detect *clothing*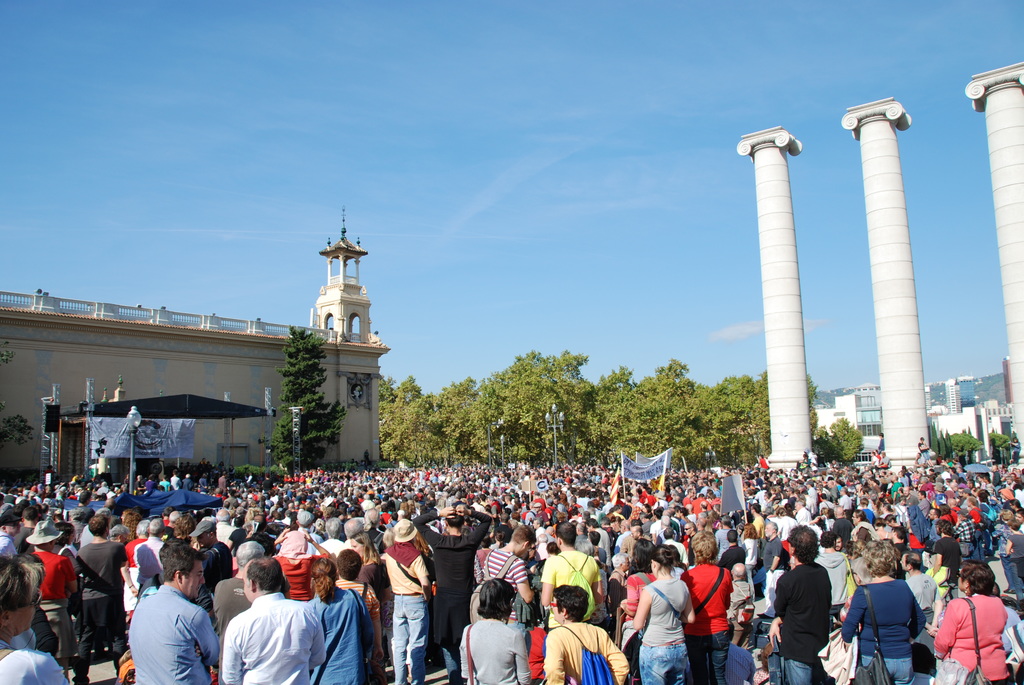
<bbox>72, 546, 130, 672</bbox>
